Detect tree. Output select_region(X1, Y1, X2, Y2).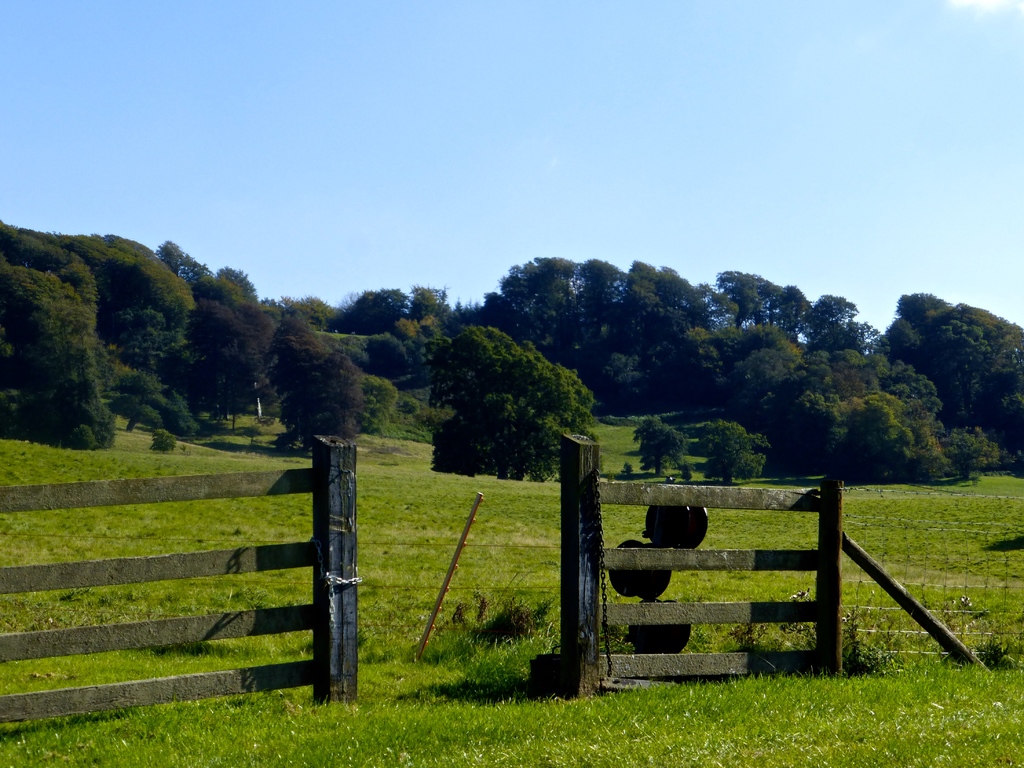
select_region(91, 207, 198, 377).
